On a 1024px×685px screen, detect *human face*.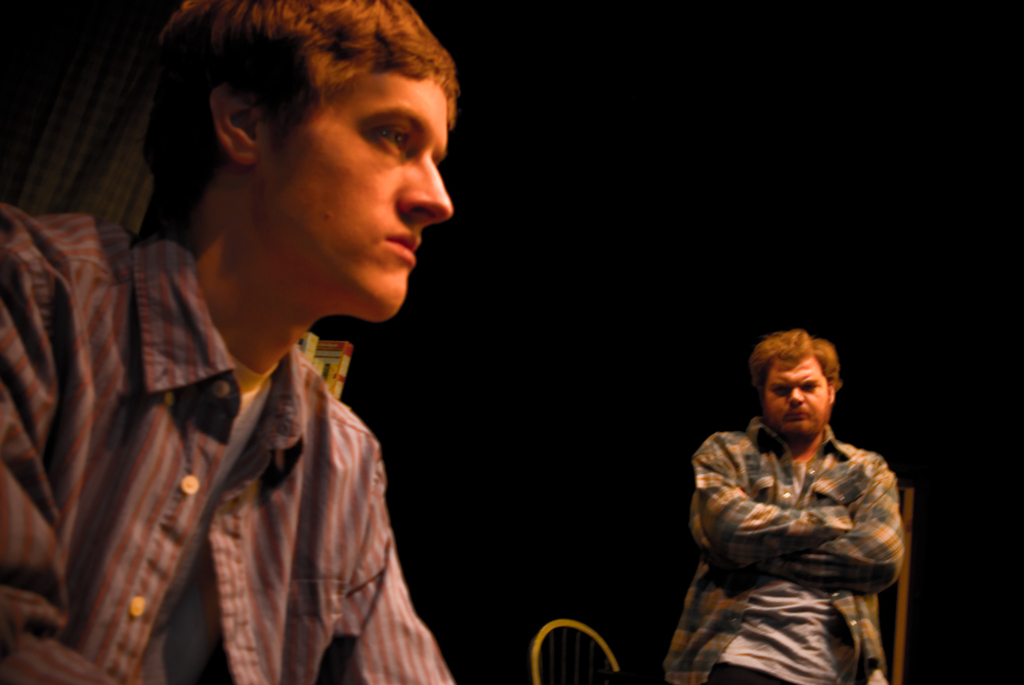
<box>260,70,456,317</box>.
